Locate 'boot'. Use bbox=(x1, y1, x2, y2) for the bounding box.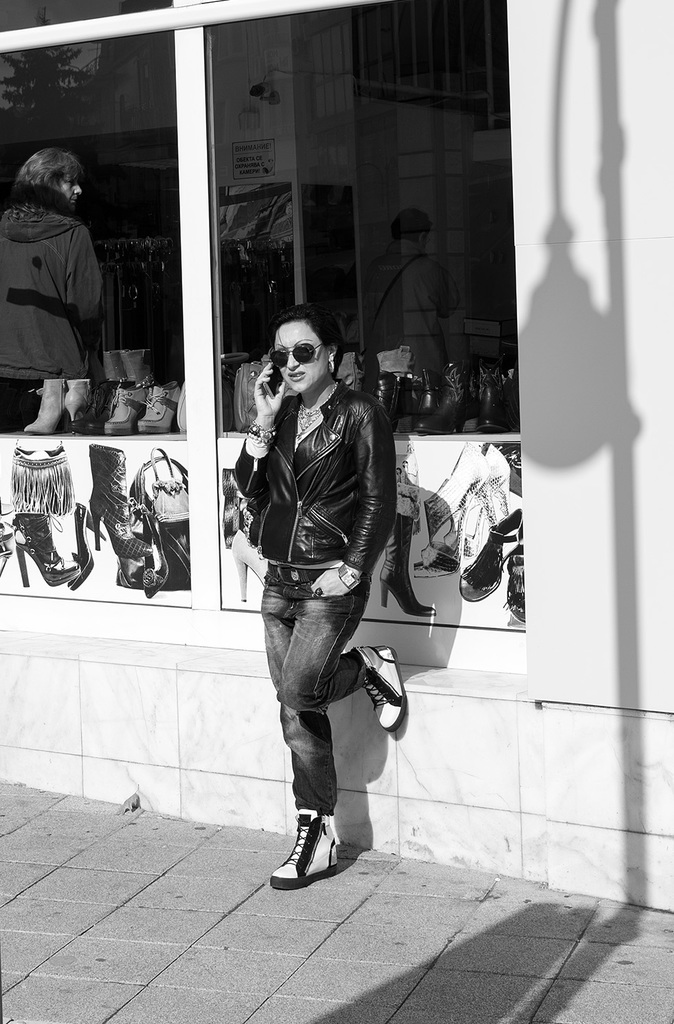
bbox=(23, 376, 55, 437).
